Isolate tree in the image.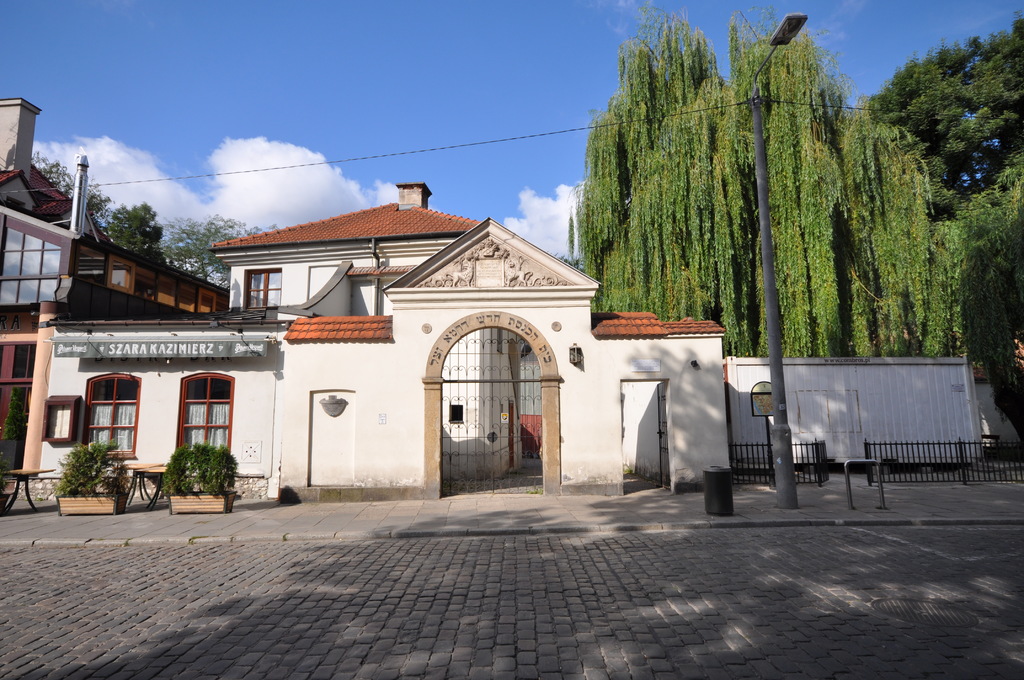
Isolated region: 114, 198, 172, 264.
